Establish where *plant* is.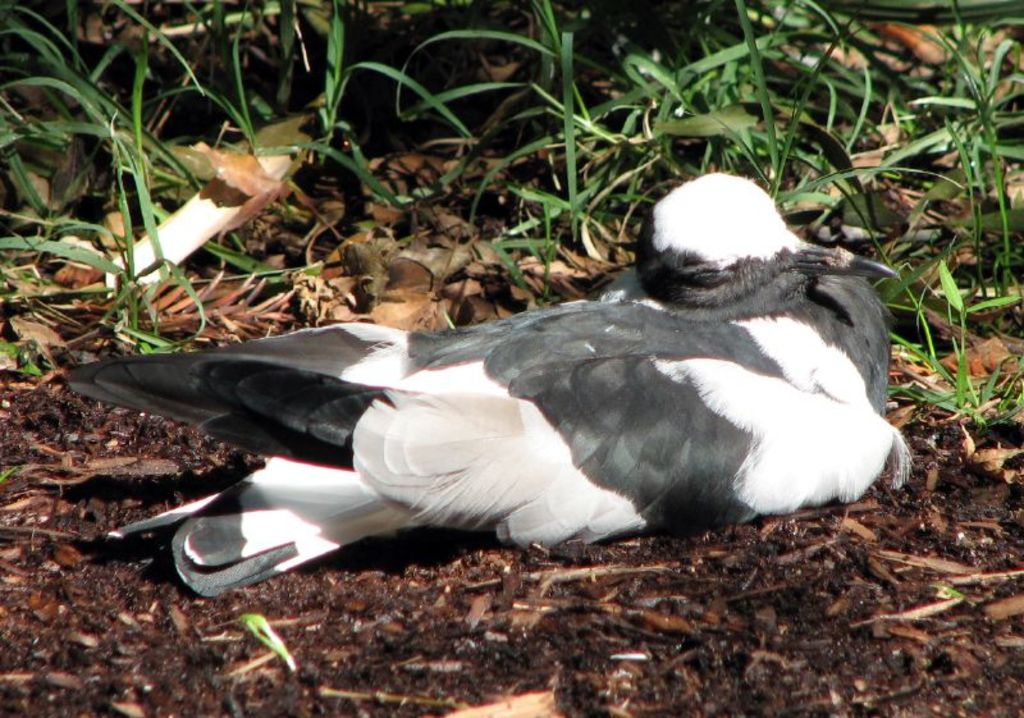
Established at left=4, top=95, right=420, bottom=353.
